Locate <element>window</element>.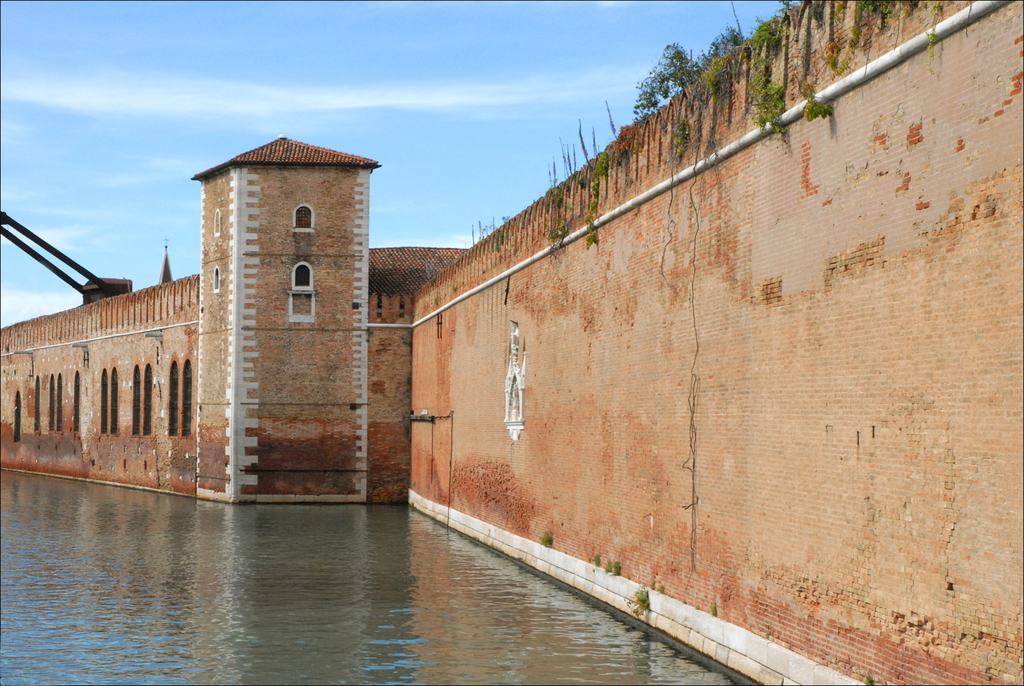
Bounding box: [162,357,183,439].
